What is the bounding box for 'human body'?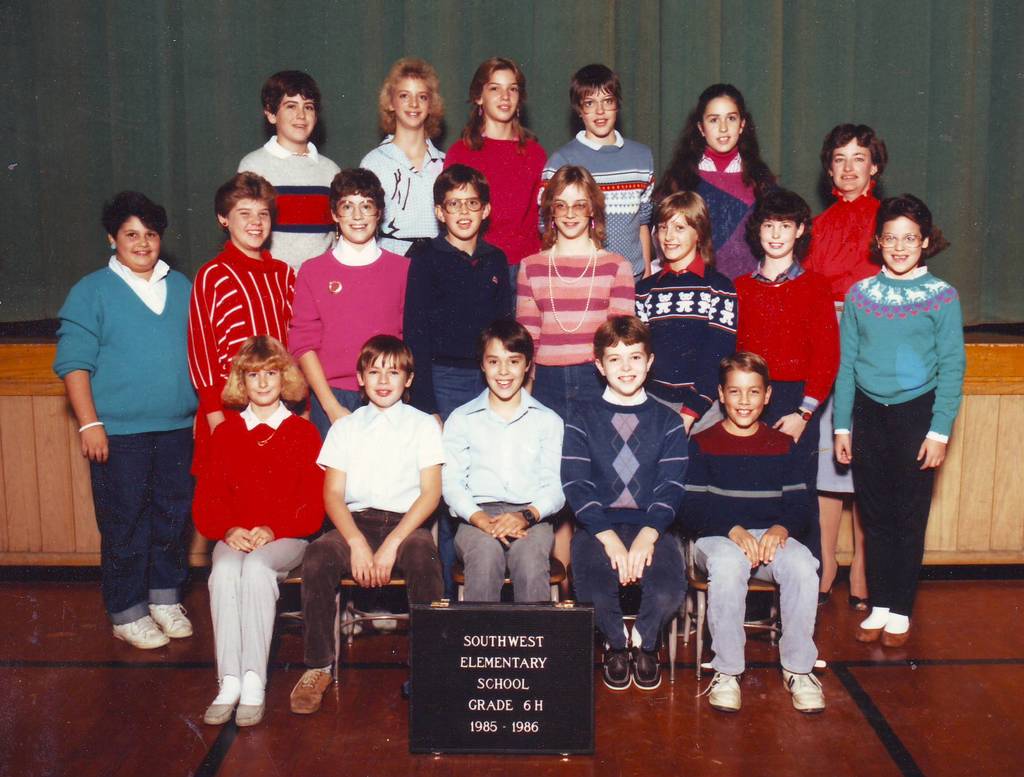
(x1=644, y1=183, x2=748, y2=432).
